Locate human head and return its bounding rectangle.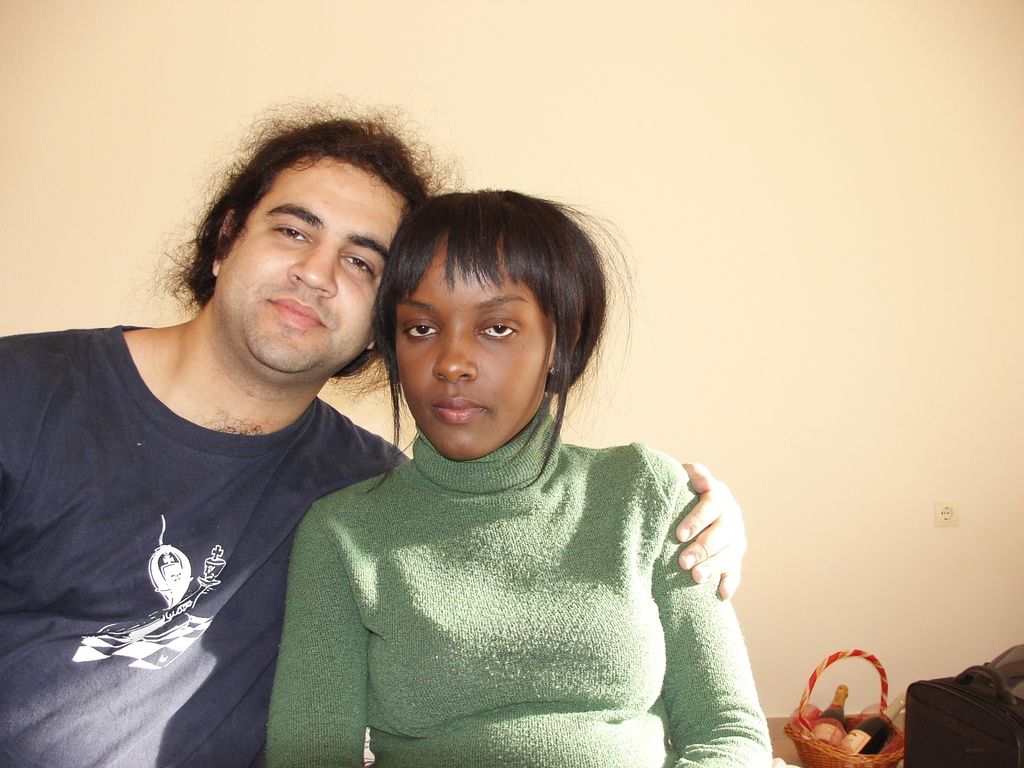
365:194:593:422.
